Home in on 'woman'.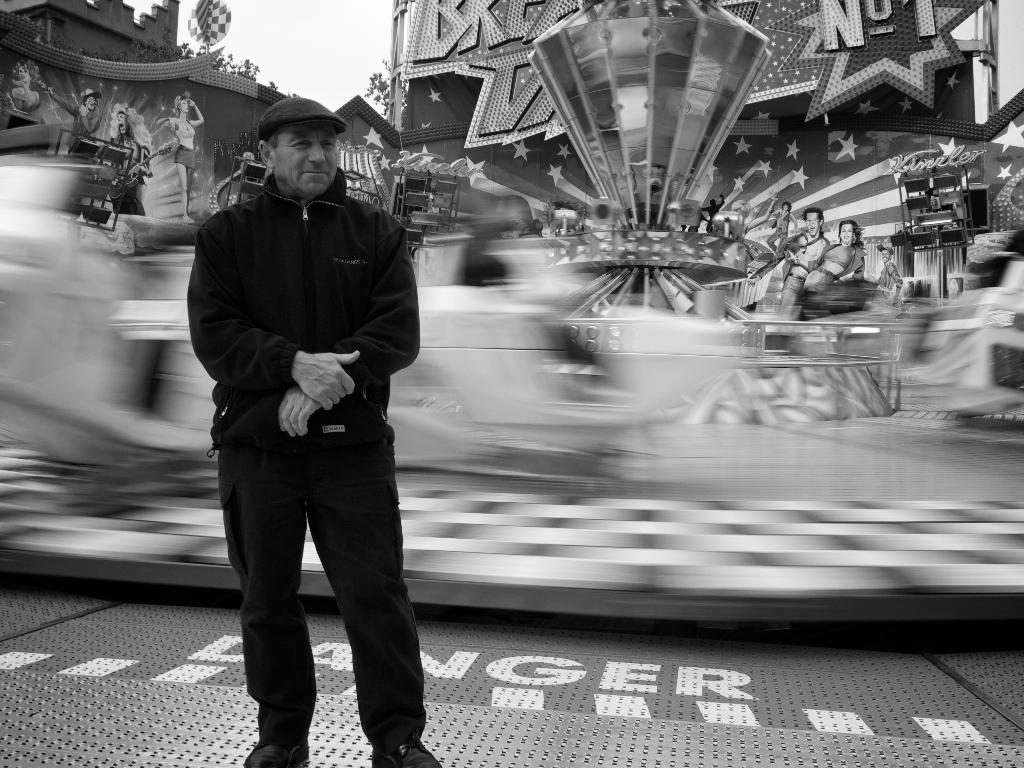
Homed in at 806, 217, 866, 312.
